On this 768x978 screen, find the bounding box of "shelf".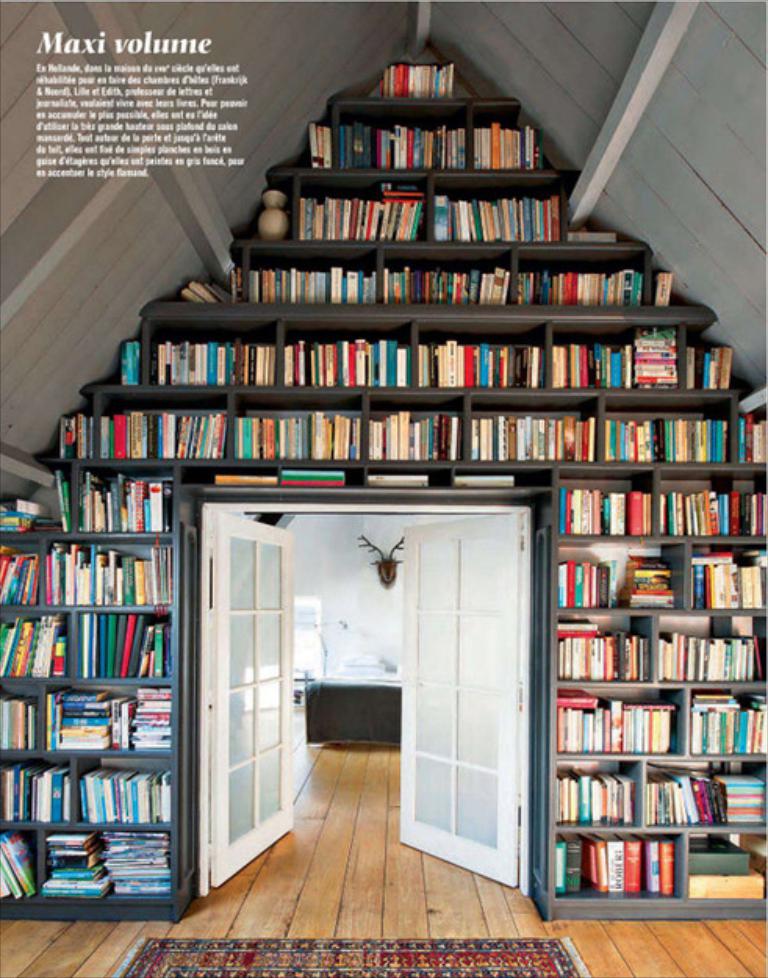
Bounding box: [111,316,300,385].
